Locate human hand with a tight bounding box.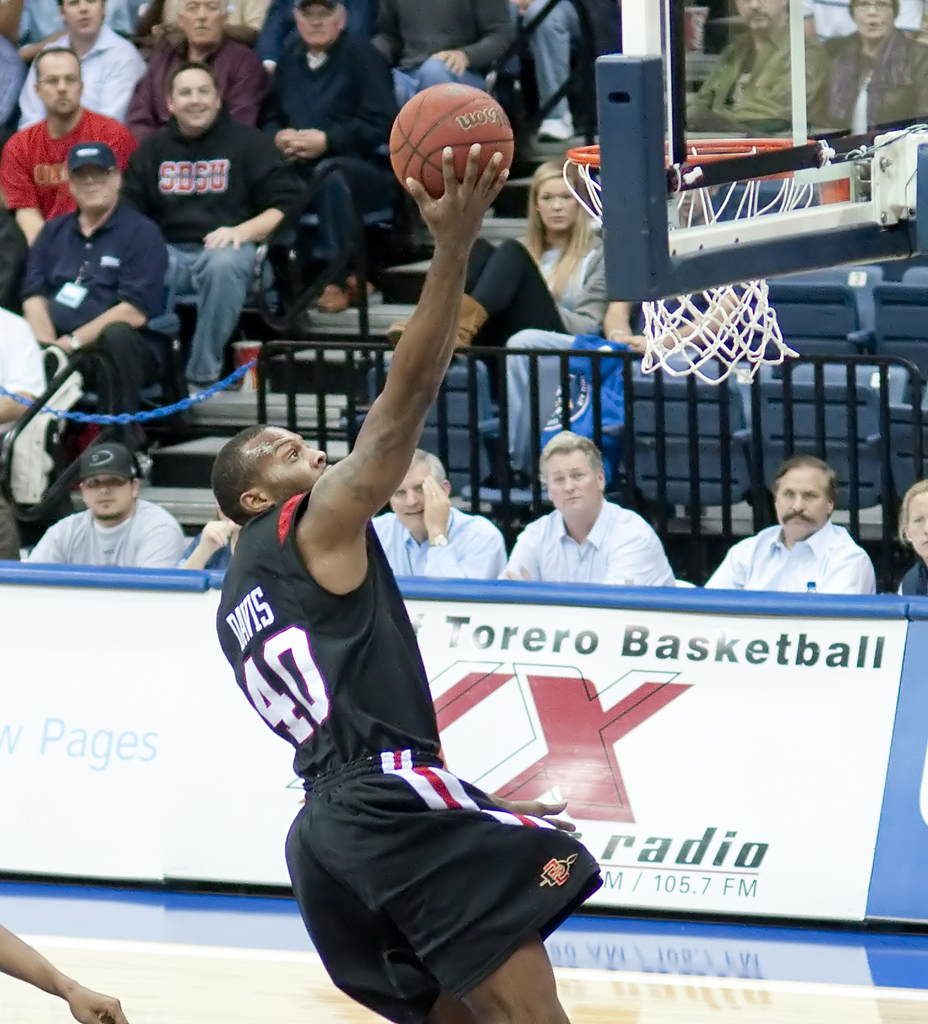
crop(423, 474, 453, 538).
